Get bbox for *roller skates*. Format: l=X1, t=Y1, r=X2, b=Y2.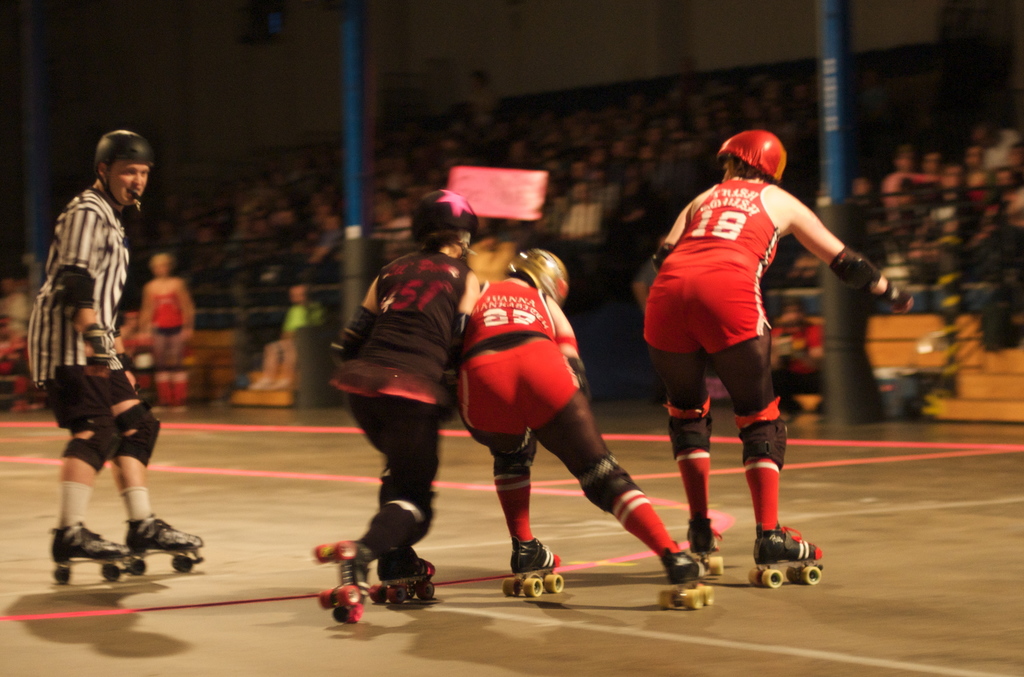
l=127, t=509, r=202, b=575.
